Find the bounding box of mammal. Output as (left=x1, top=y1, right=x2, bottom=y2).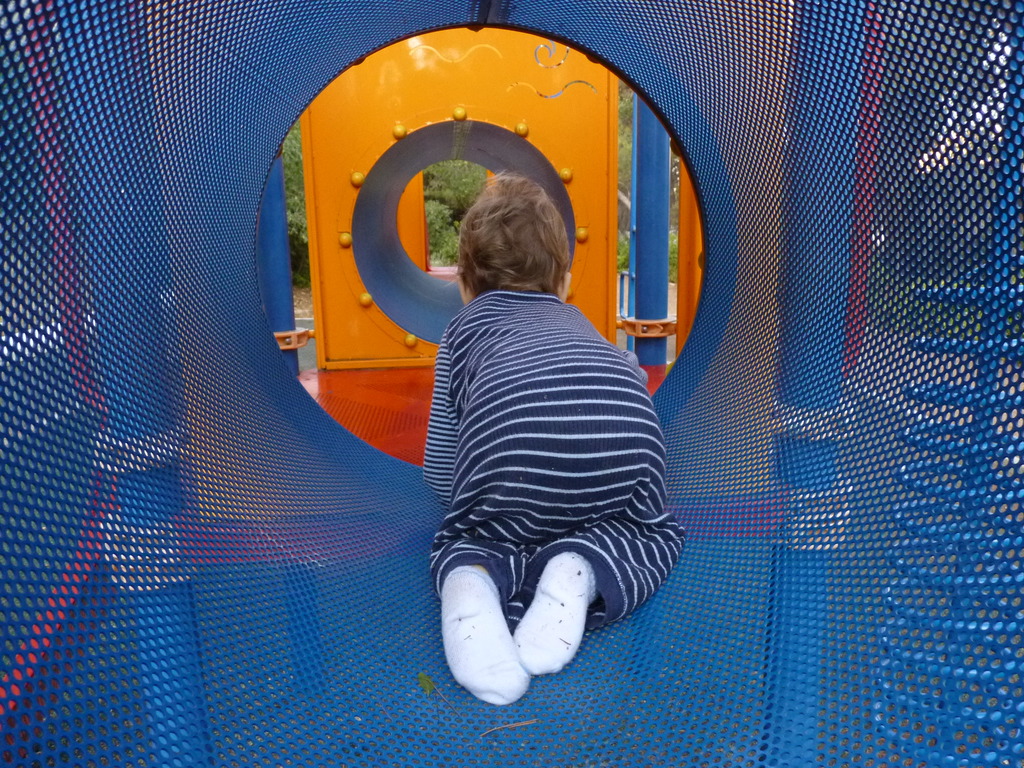
(left=379, top=218, right=687, bottom=656).
